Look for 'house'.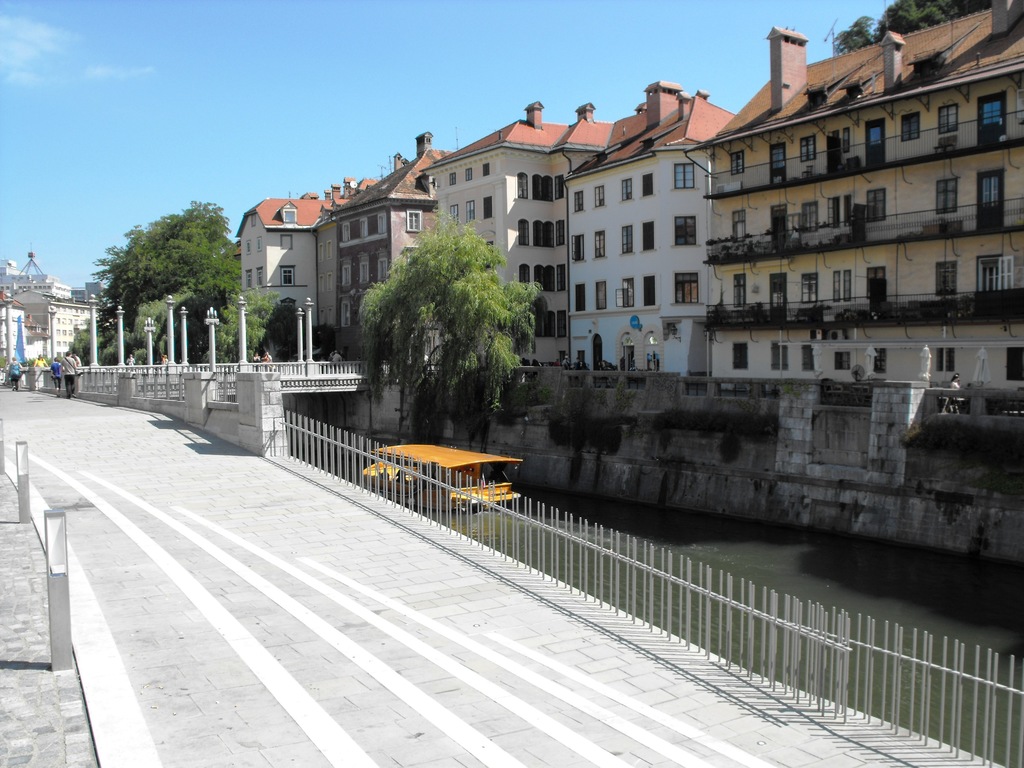
Found: bbox(705, 0, 1023, 380).
